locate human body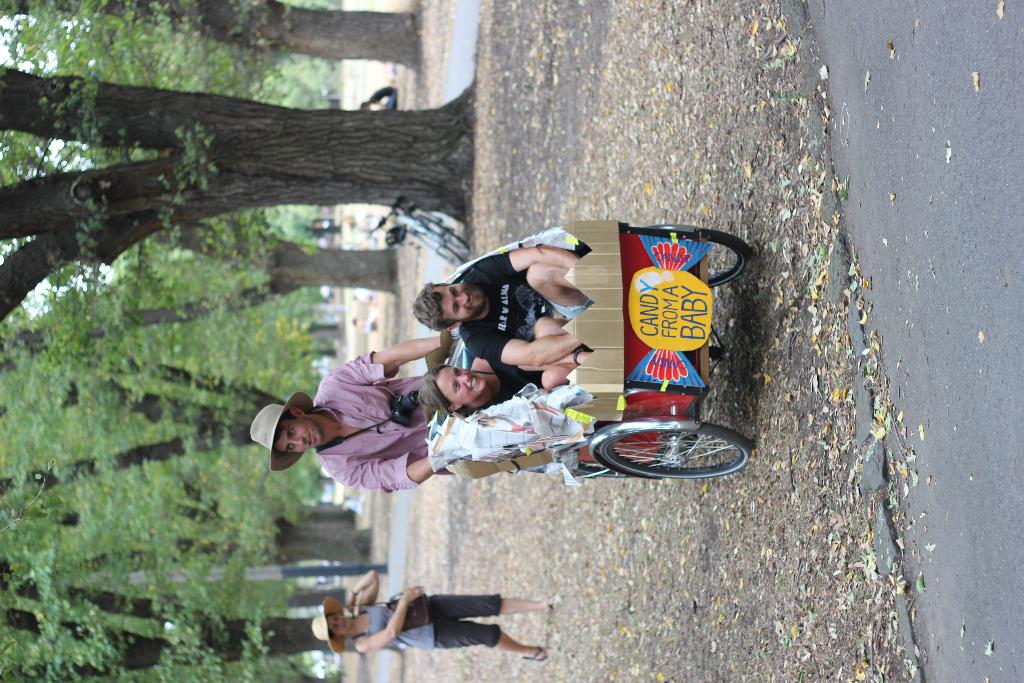
box=[424, 354, 586, 420]
